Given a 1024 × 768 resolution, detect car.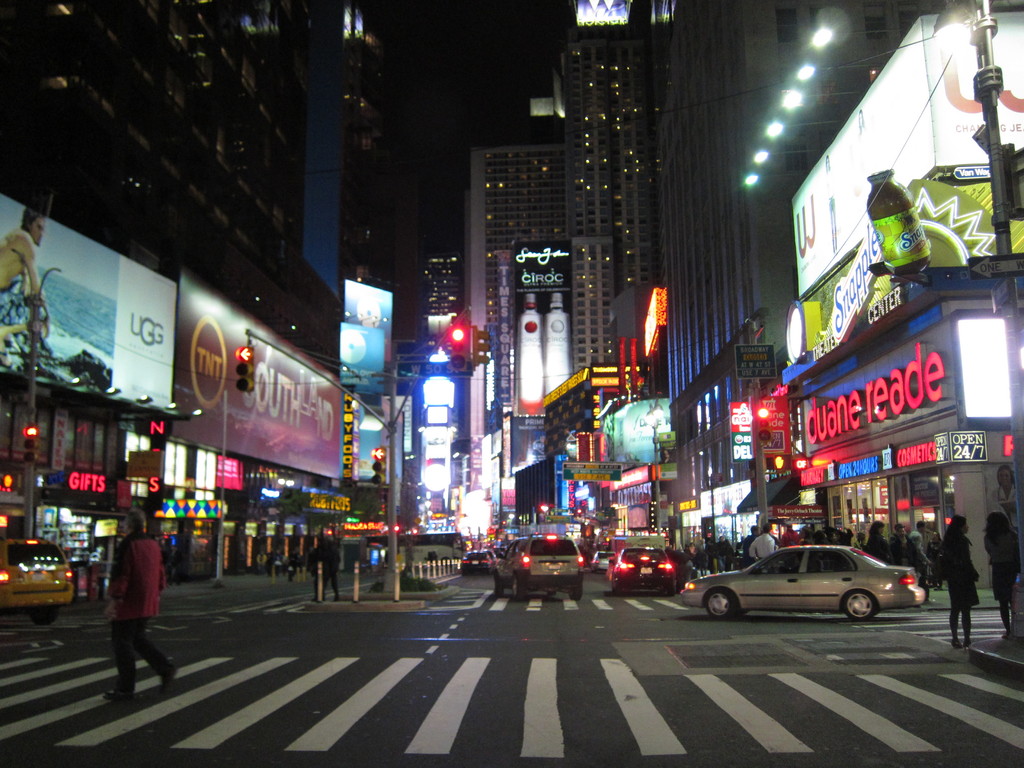
box=[612, 545, 675, 595].
